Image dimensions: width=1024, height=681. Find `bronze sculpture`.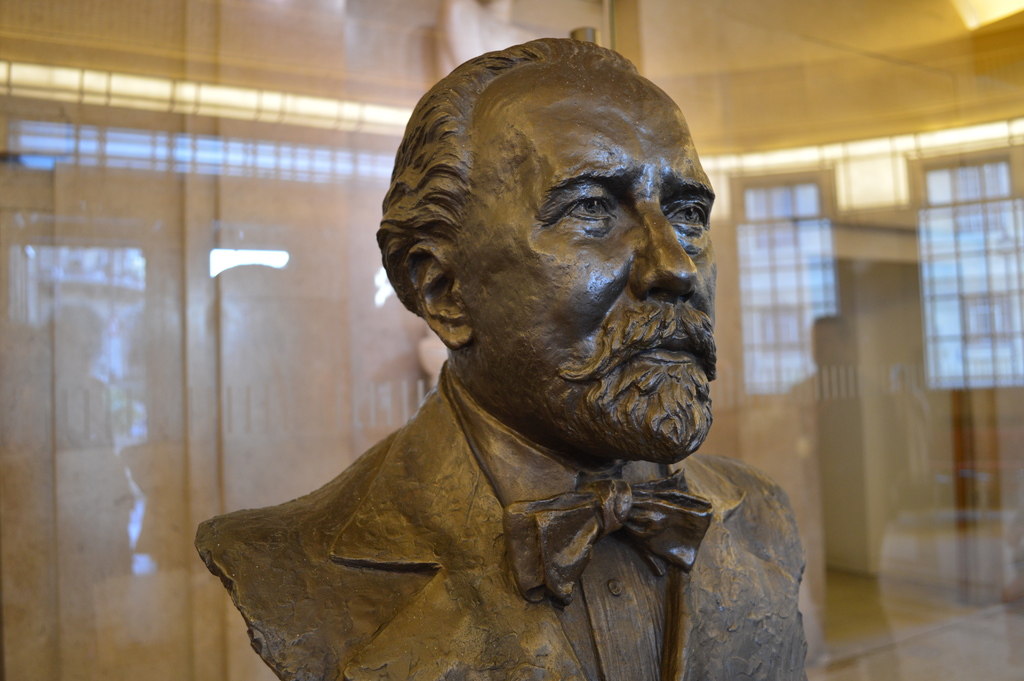
crop(228, 31, 808, 666).
